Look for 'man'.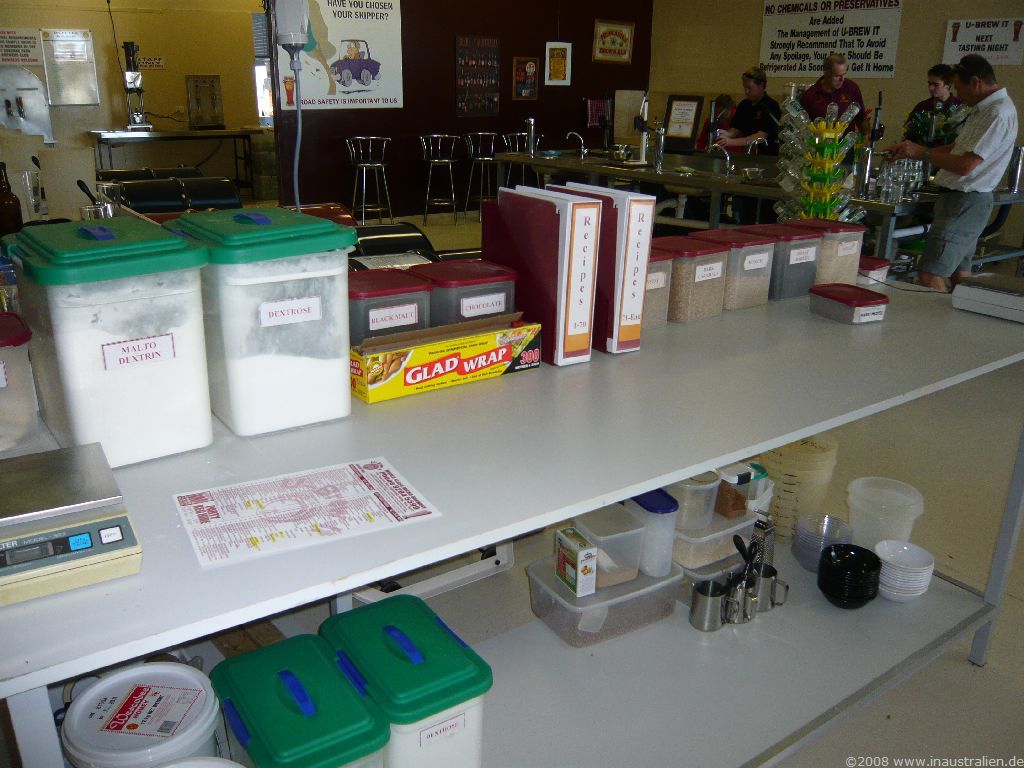
Found: select_region(799, 51, 877, 171).
